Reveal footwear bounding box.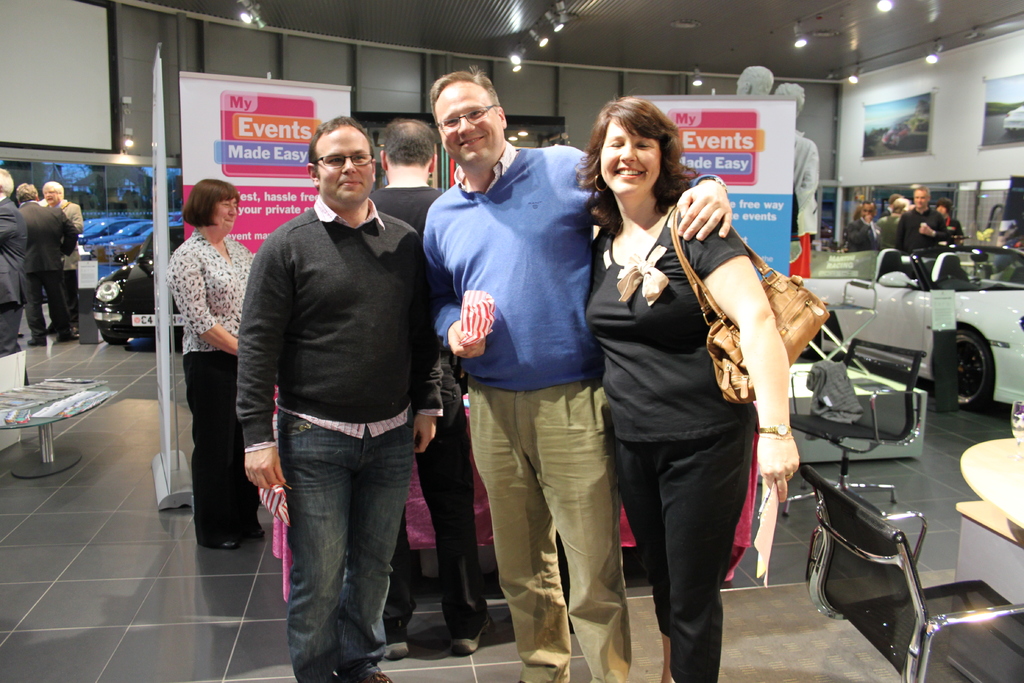
Revealed: x1=378 y1=615 x2=408 y2=662.
